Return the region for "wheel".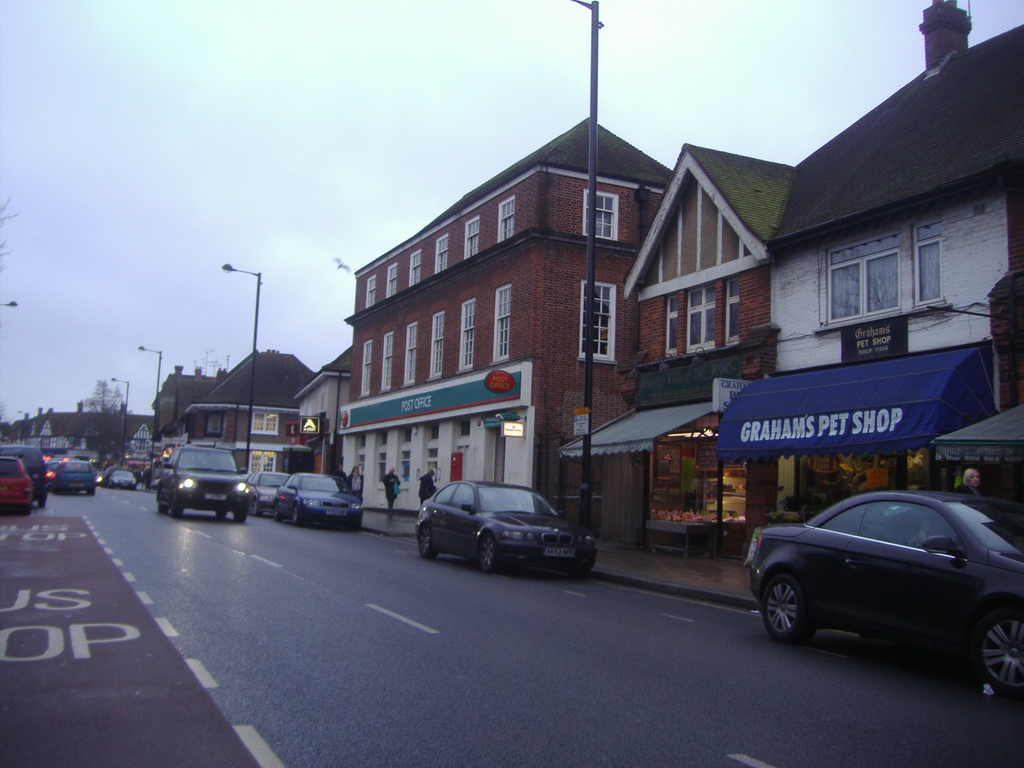
<bbox>88, 490, 95, 499</bbox>.
